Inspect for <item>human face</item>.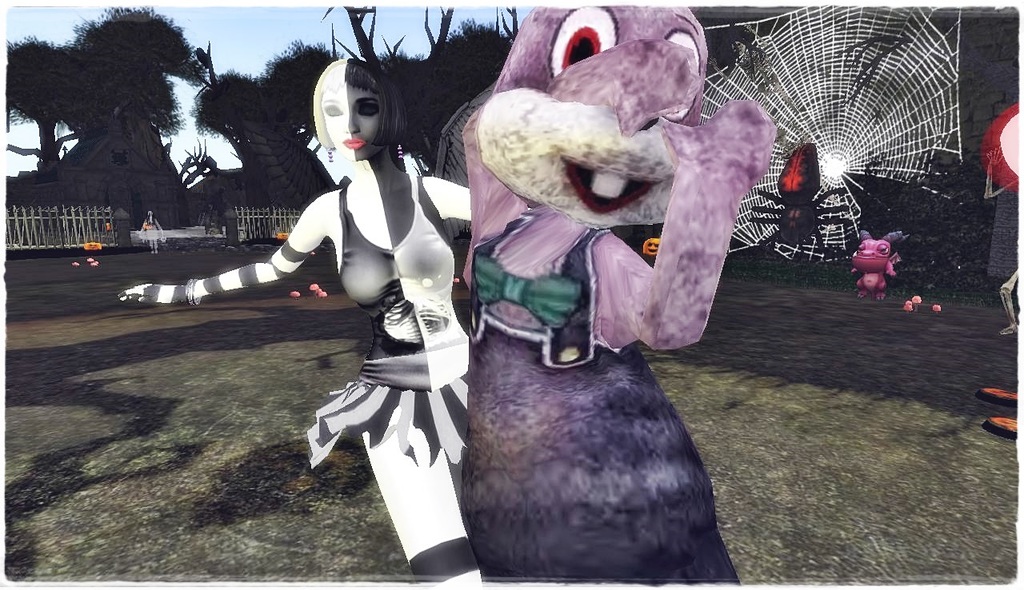
Inspection: [316,85,393,158].
